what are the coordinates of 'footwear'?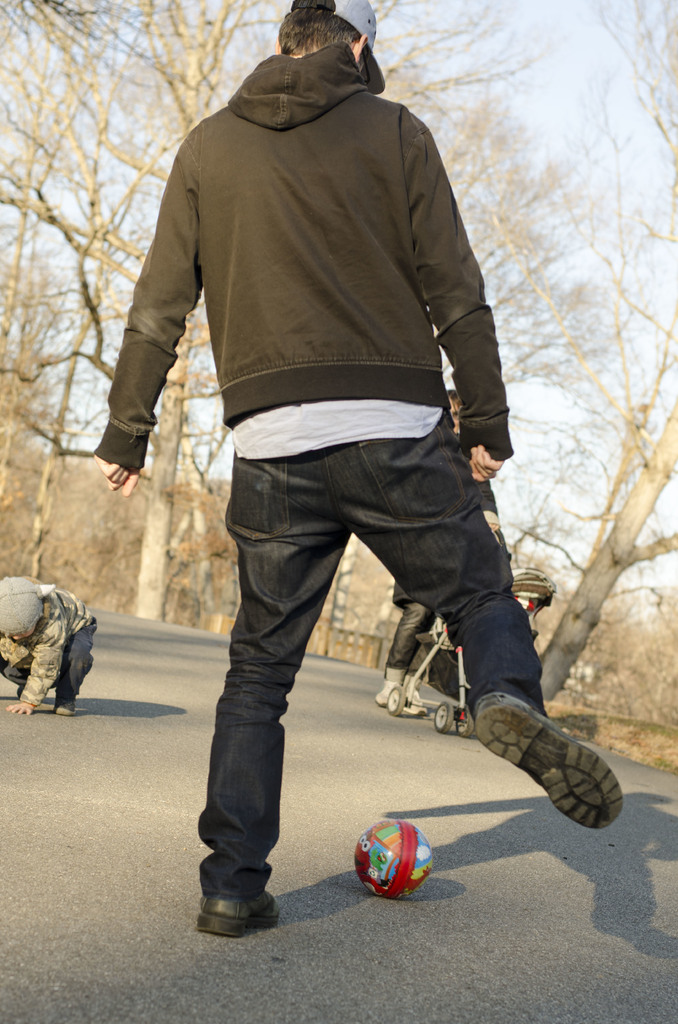
465,705,624,823.
